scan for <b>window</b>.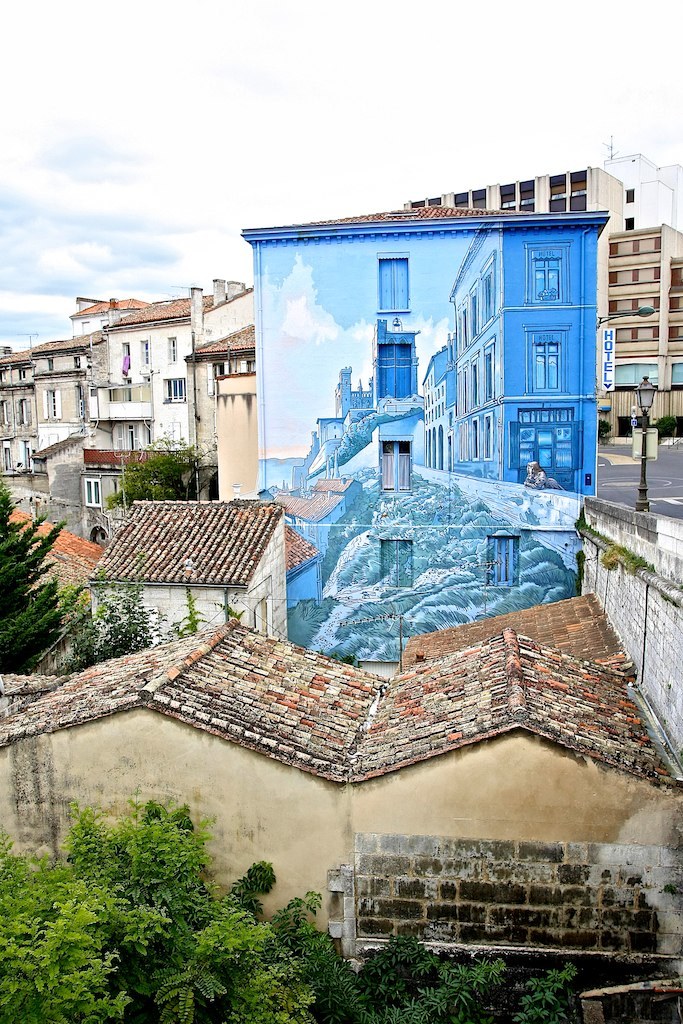
Scan result: crop(244, 361, 254, 370).
